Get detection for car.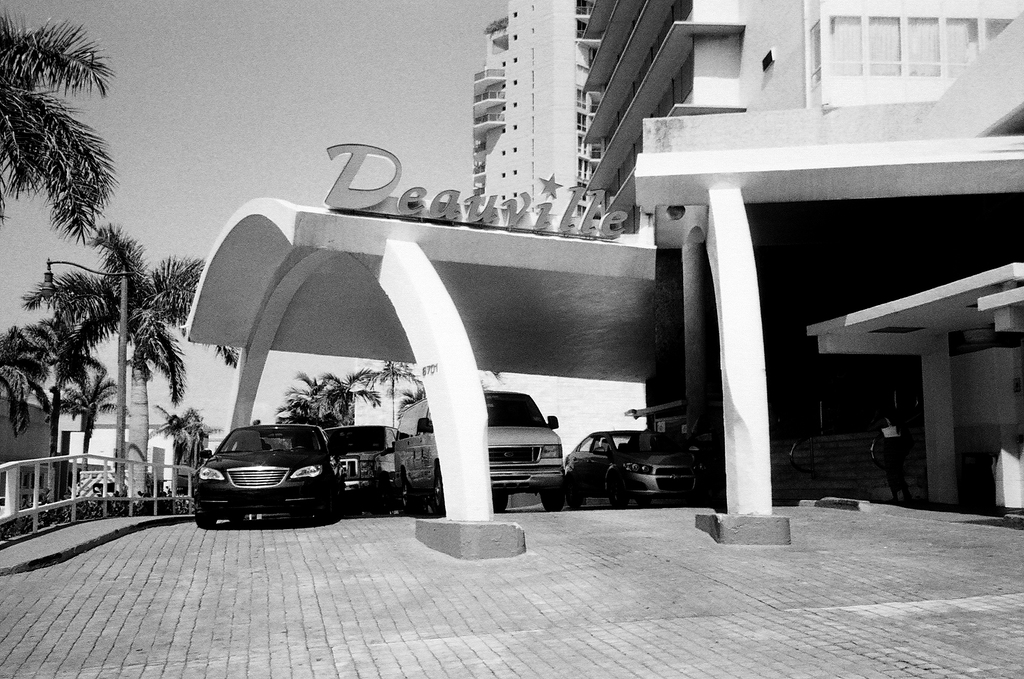
Detection: box=[561, 424, 708, 507].
